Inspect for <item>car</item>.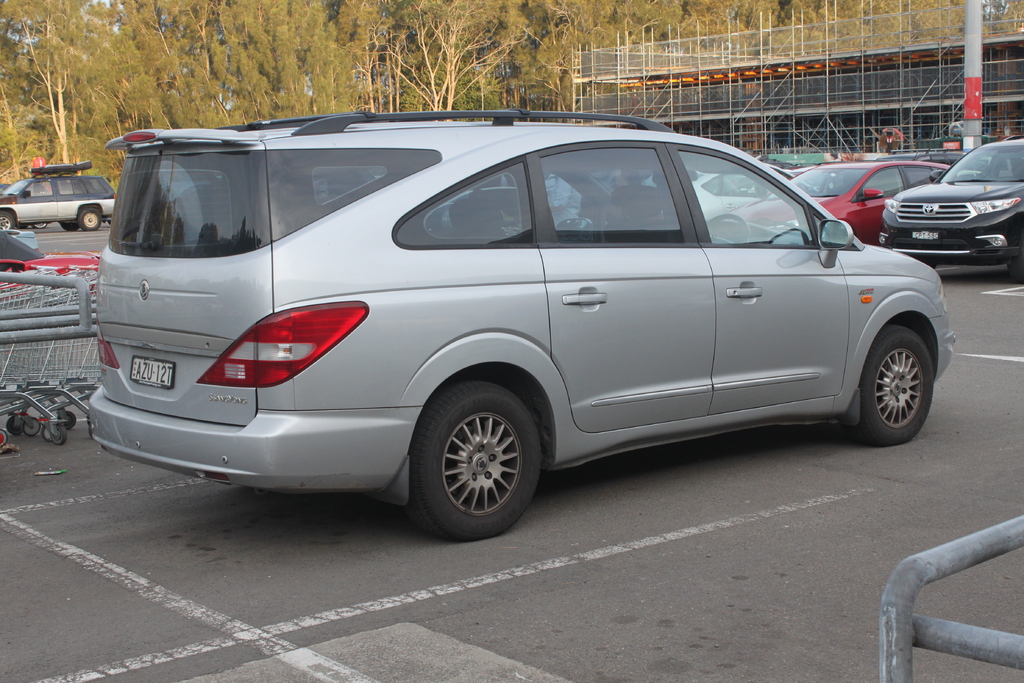
Inspection: bbox(685, 172, 779, 227).
